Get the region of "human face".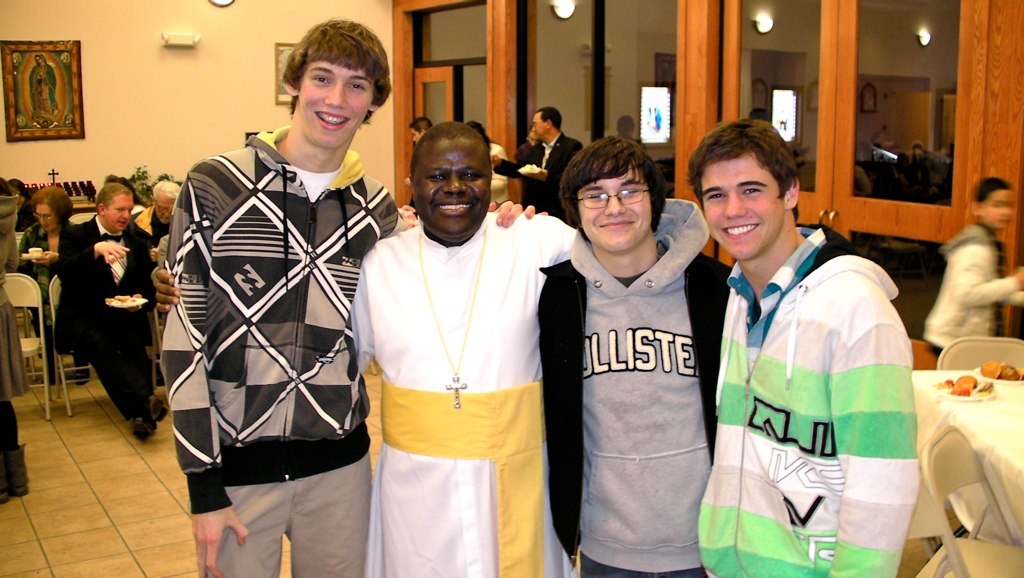
x1=153, y1=199, x2=174, y2=228.
